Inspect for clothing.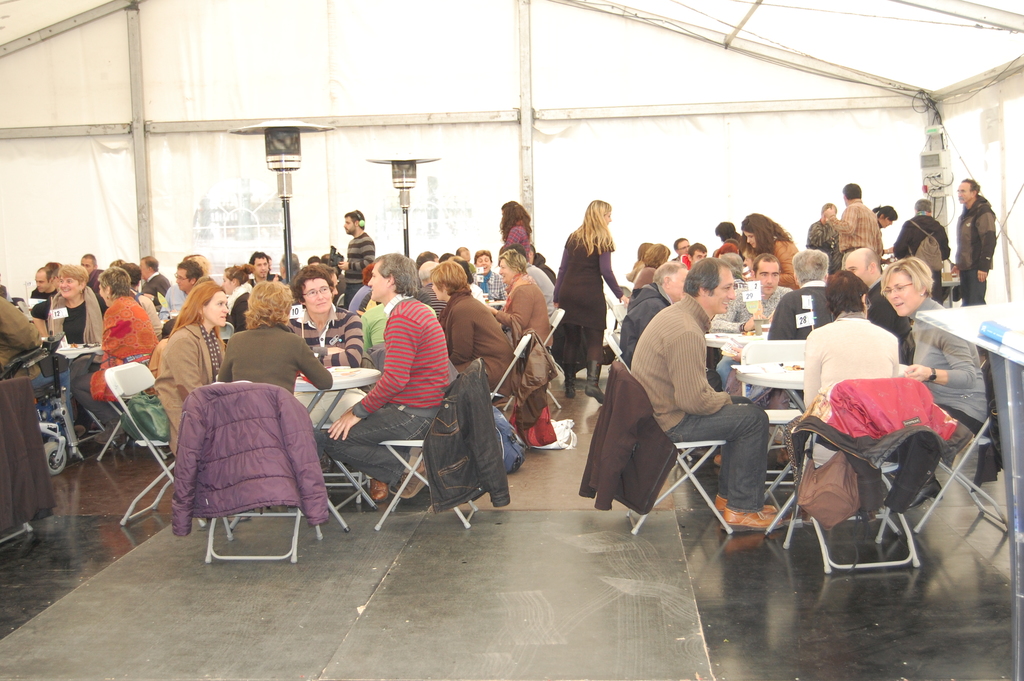
Inspection: (551,231,624,361).
